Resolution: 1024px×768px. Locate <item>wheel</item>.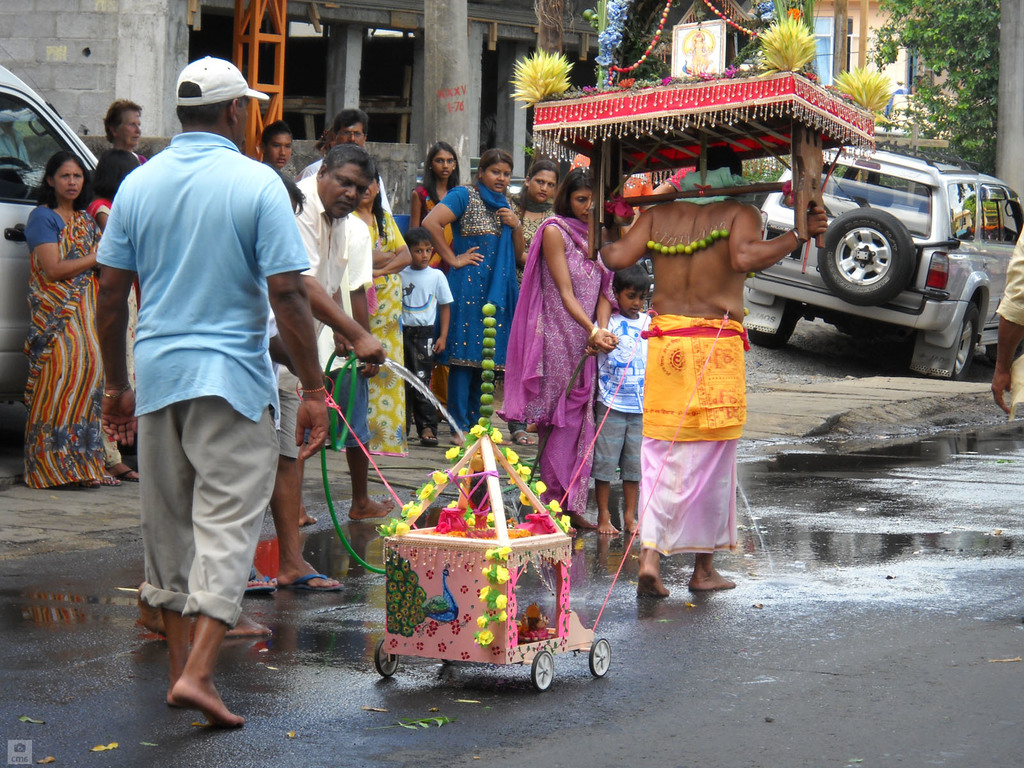
(530, 652, 554, 689).
